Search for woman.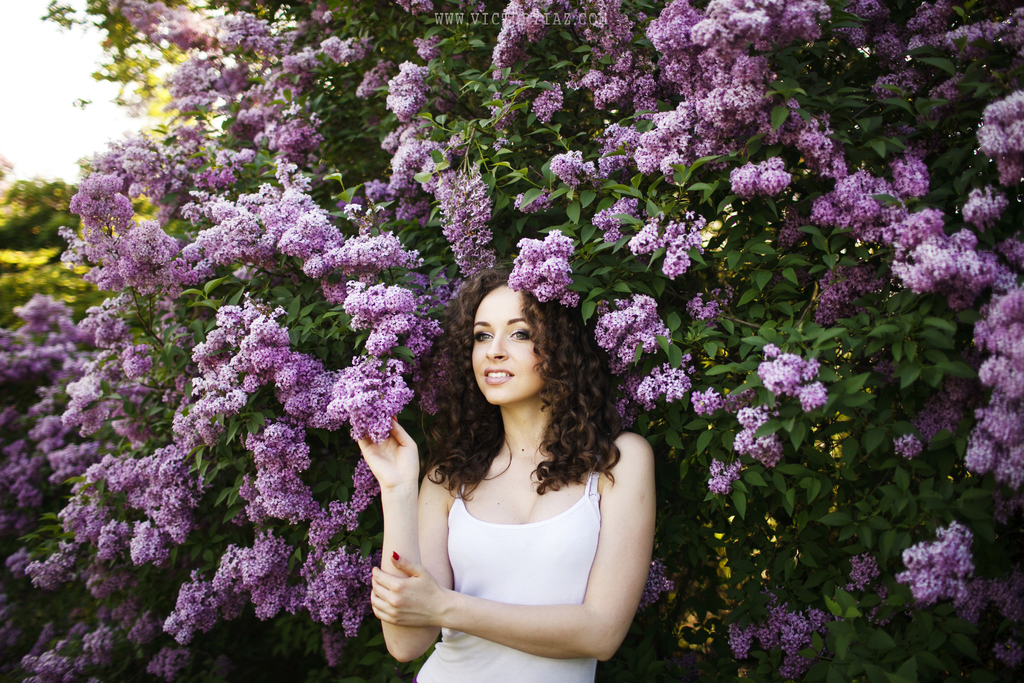
Found at detection(361, 251, 667, 677).
